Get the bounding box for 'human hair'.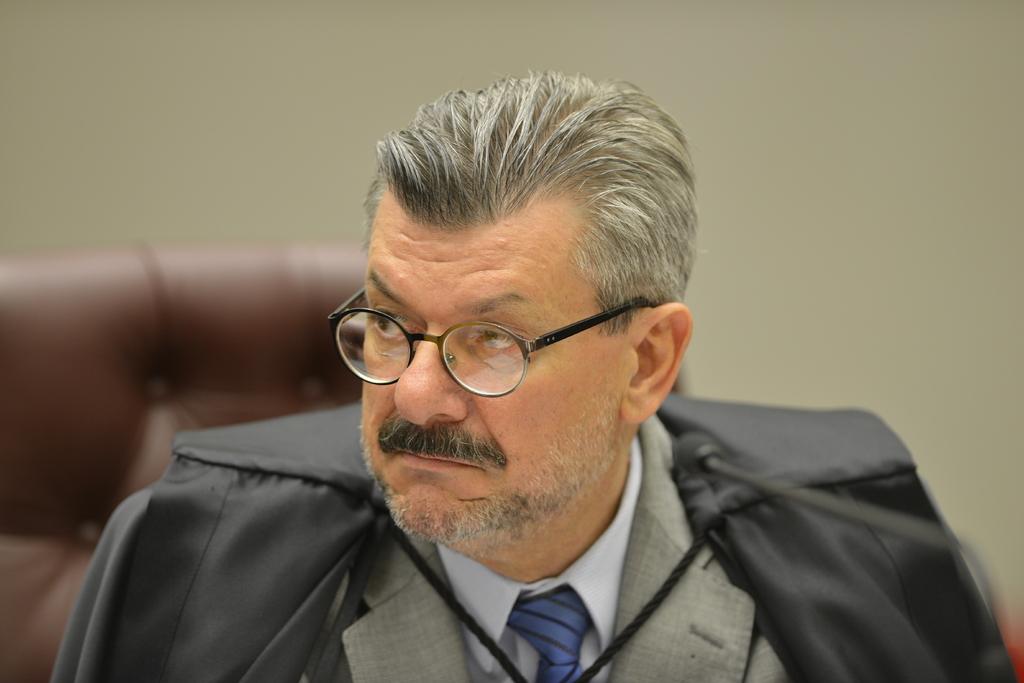
(355, 91, 681, 333).
